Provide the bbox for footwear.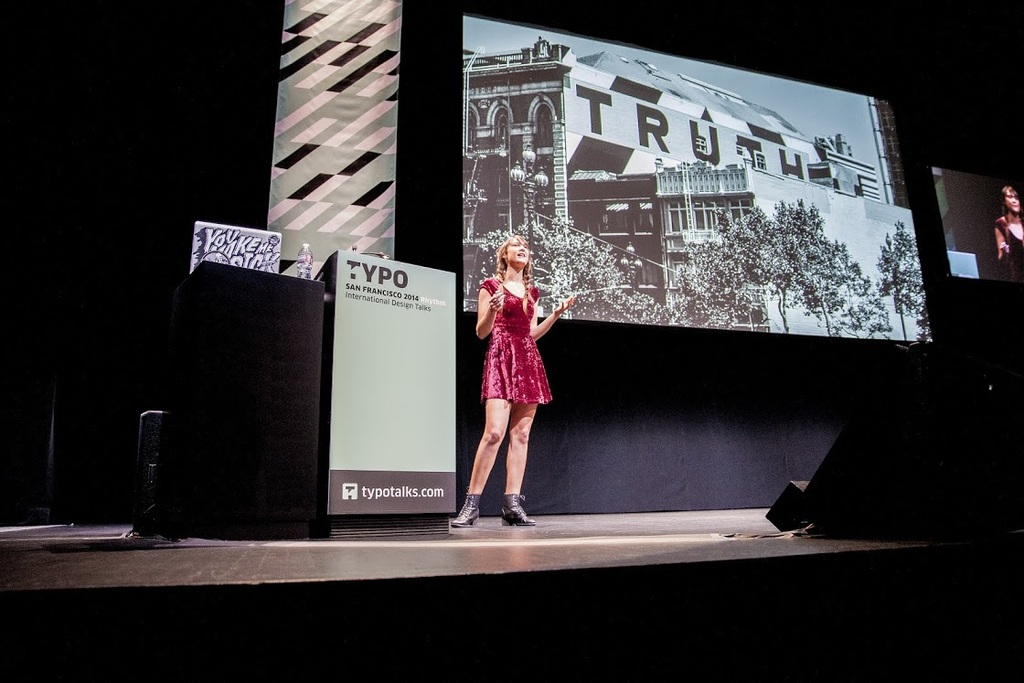
<bbox>452, 496, 481, 531</bbox>.
